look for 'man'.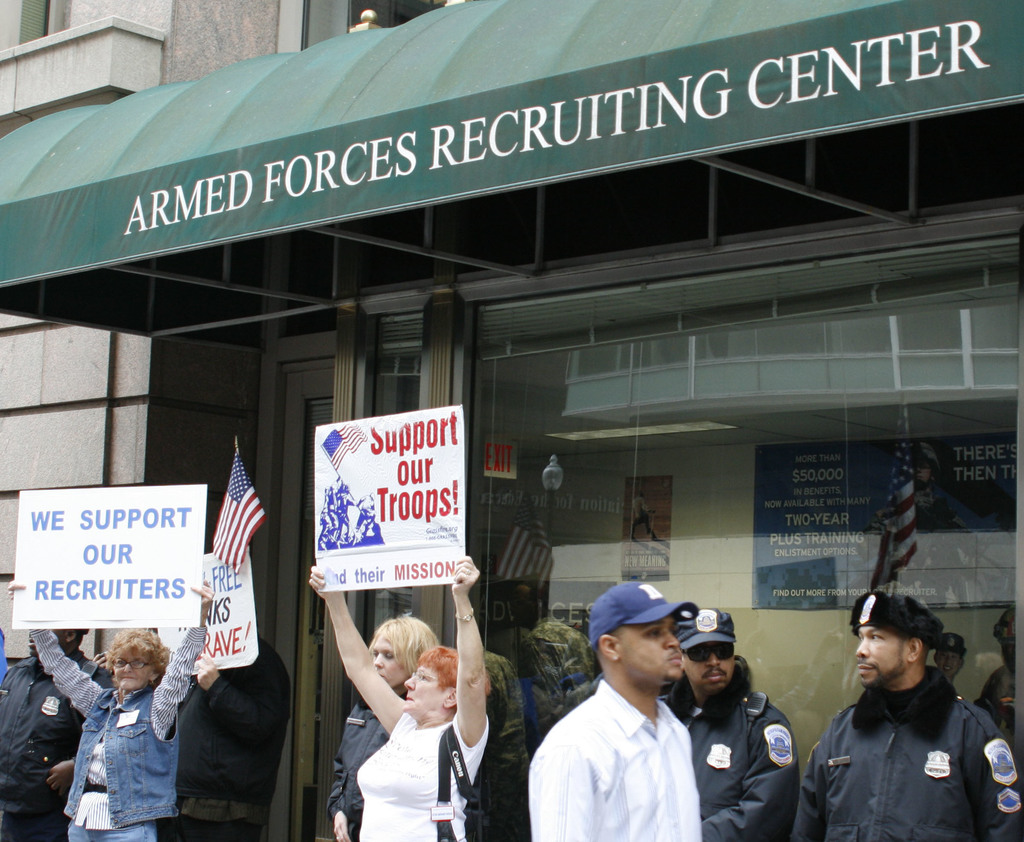
Found: (x1=169, y1=635, x2=289, y2=841).
